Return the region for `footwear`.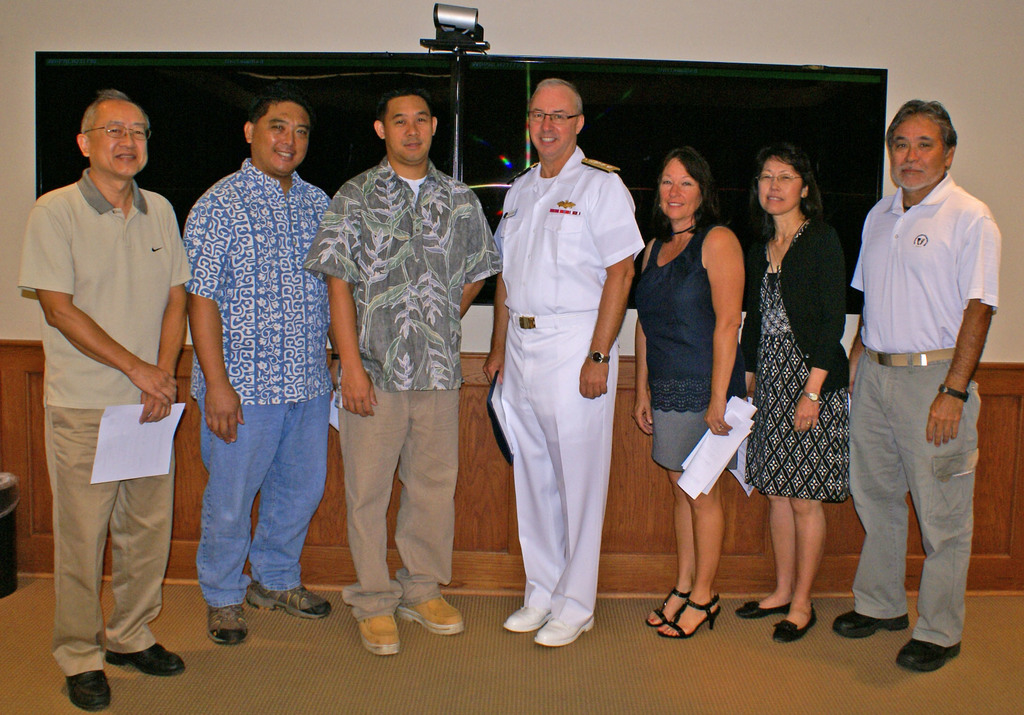
BBox(732, 602, 792, 623).
